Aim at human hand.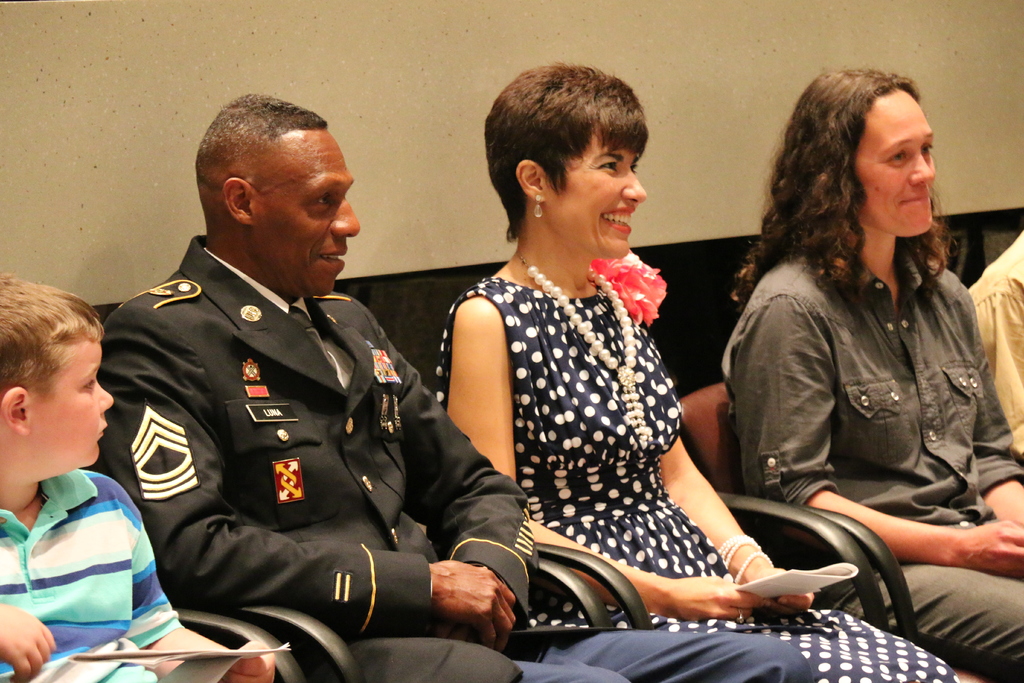
Aimed at bbox(422, 555, 516, 647).
